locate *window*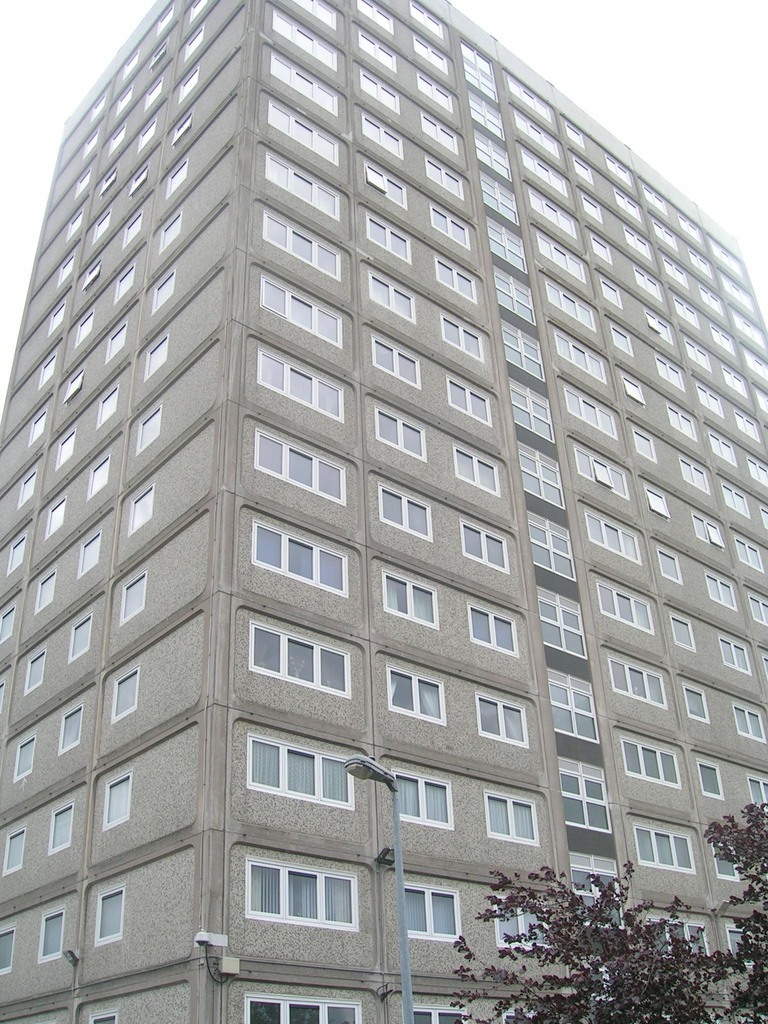
crop(643, 316, 669, 337)
